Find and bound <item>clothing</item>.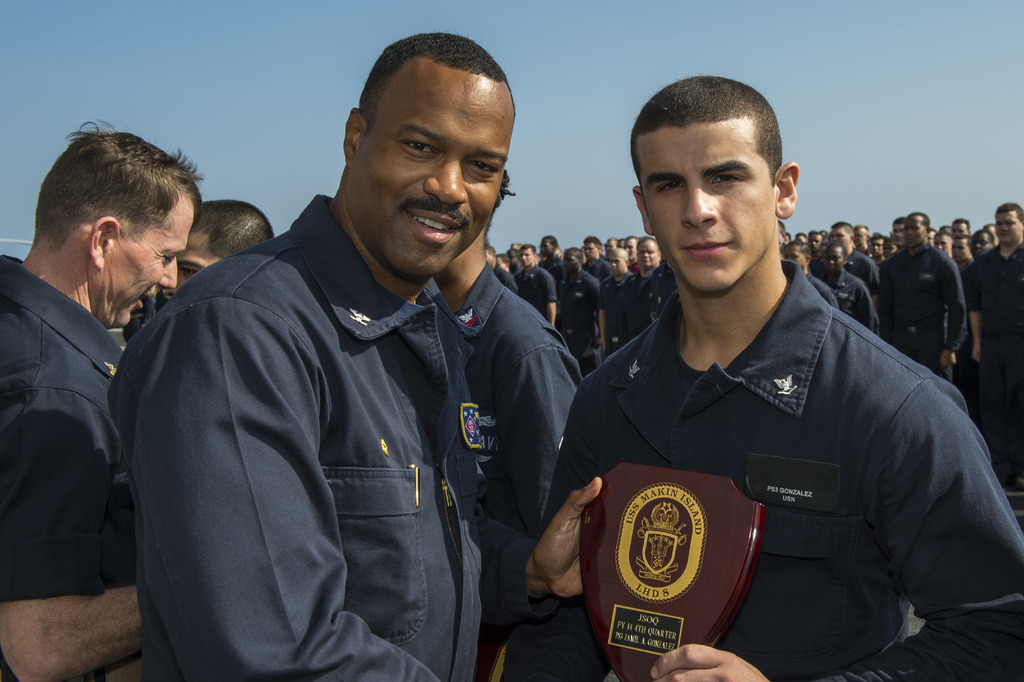
Bound: rect(882, 234, 974, 388).
